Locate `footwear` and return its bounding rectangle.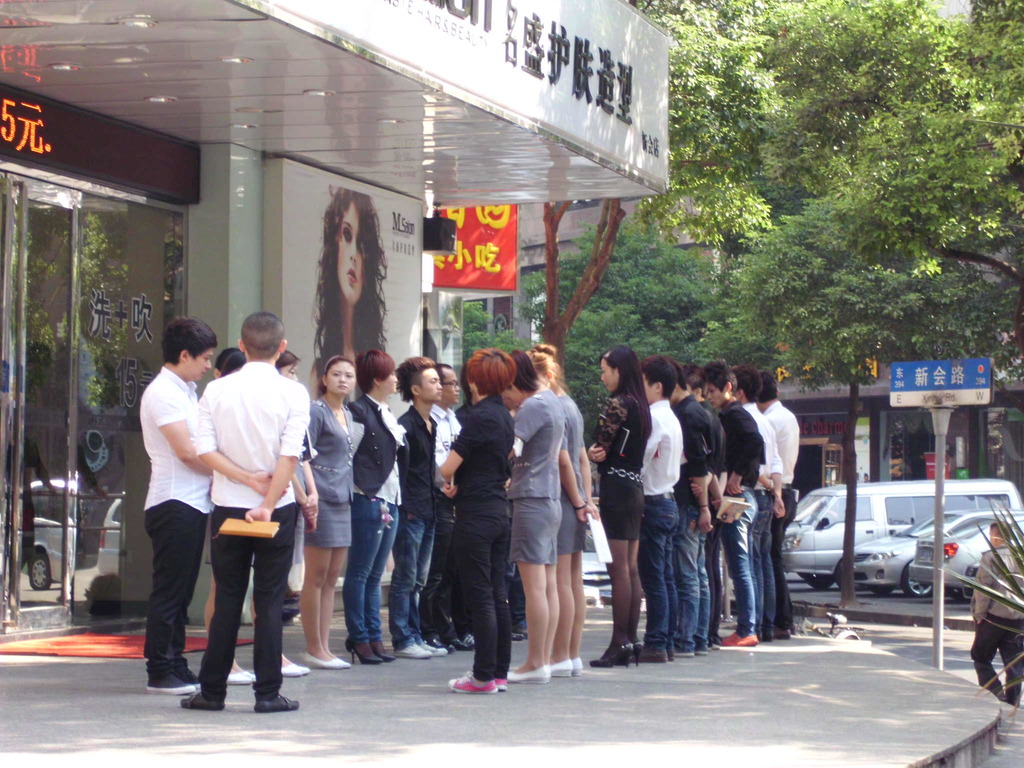
444:675:497:693.
